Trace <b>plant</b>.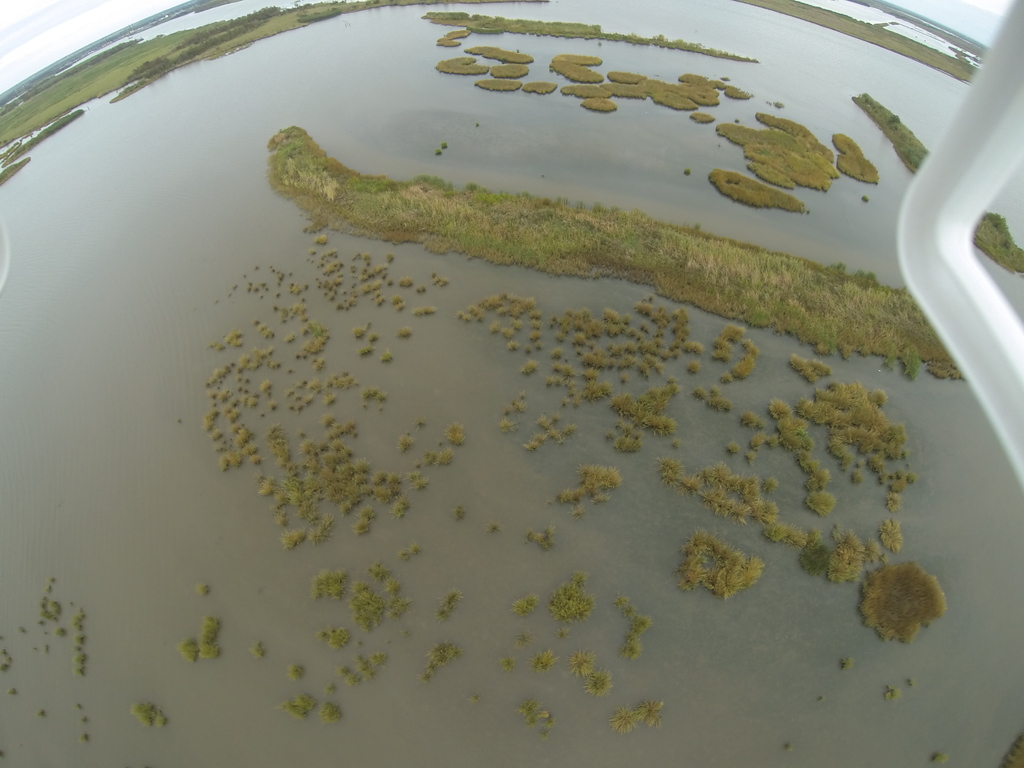
Traced to <region>83, 735, 87, 741</region>.
